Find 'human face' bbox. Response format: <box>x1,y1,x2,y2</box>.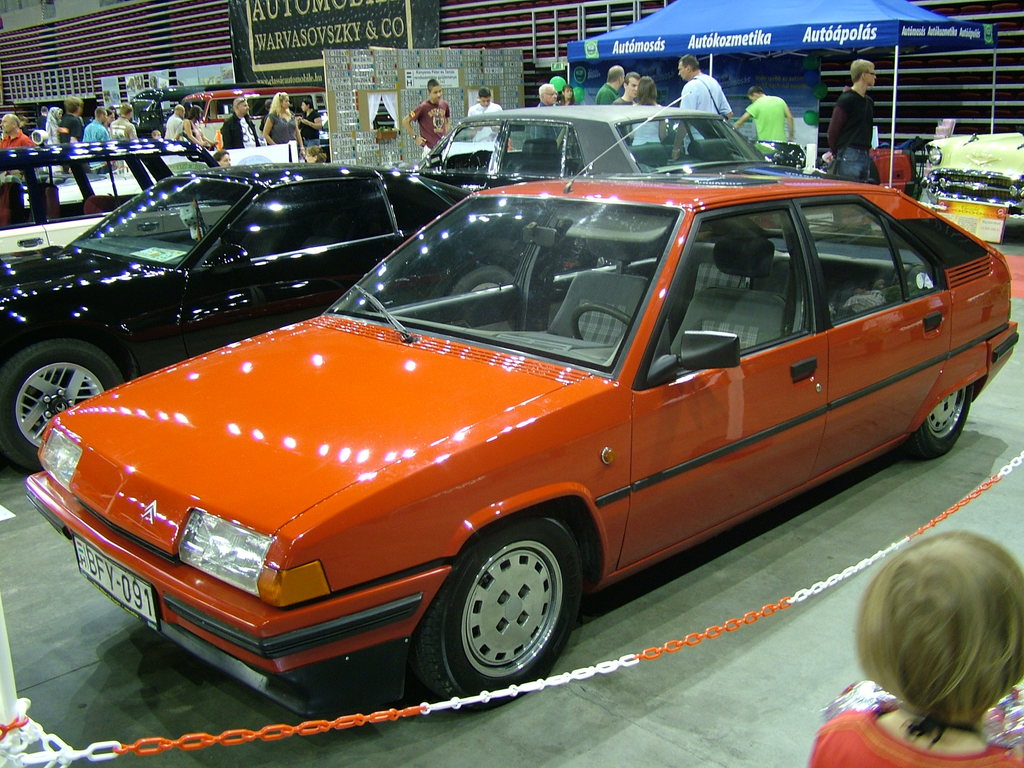
<box>236,97,251,118</box>.
